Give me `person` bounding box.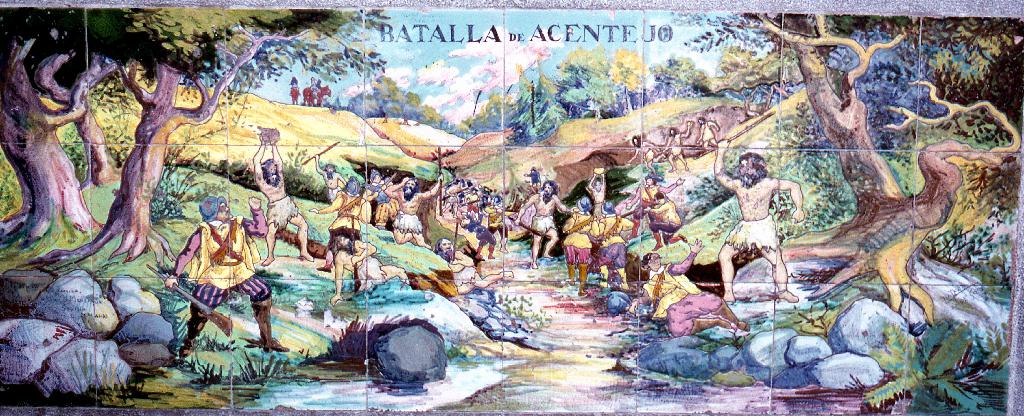
crop(515, 176, 564, 272).
